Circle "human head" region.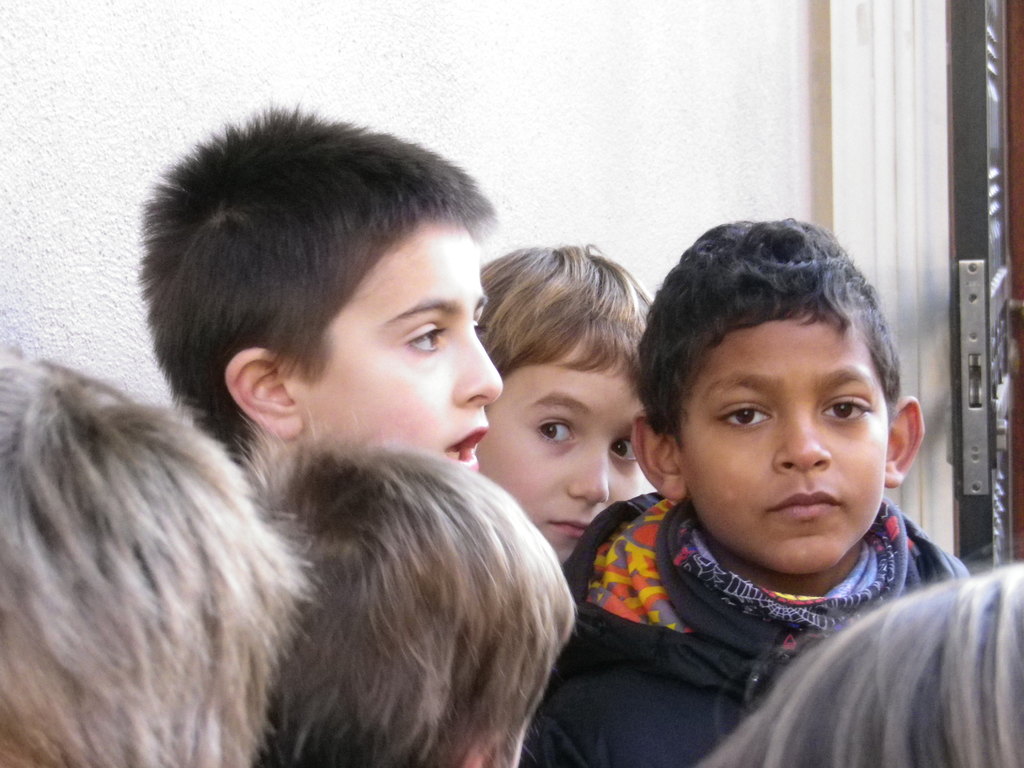
Region: region(138, 106, 501, 495).
